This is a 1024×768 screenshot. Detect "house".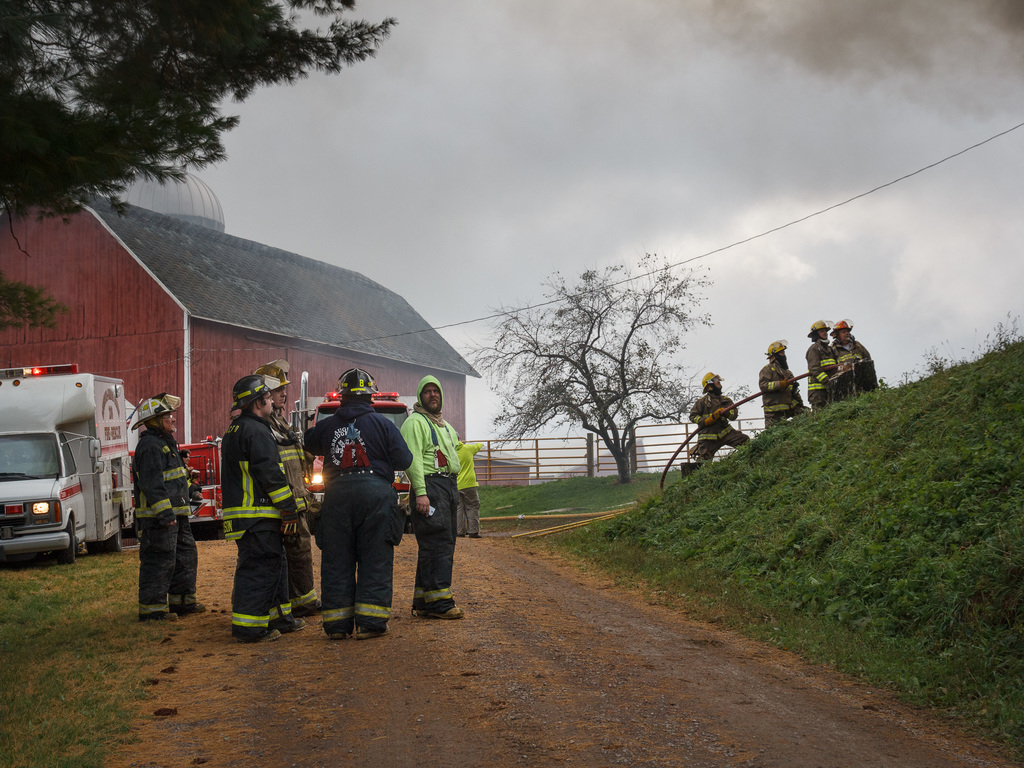
select_region(38, 180, 461, 498).
